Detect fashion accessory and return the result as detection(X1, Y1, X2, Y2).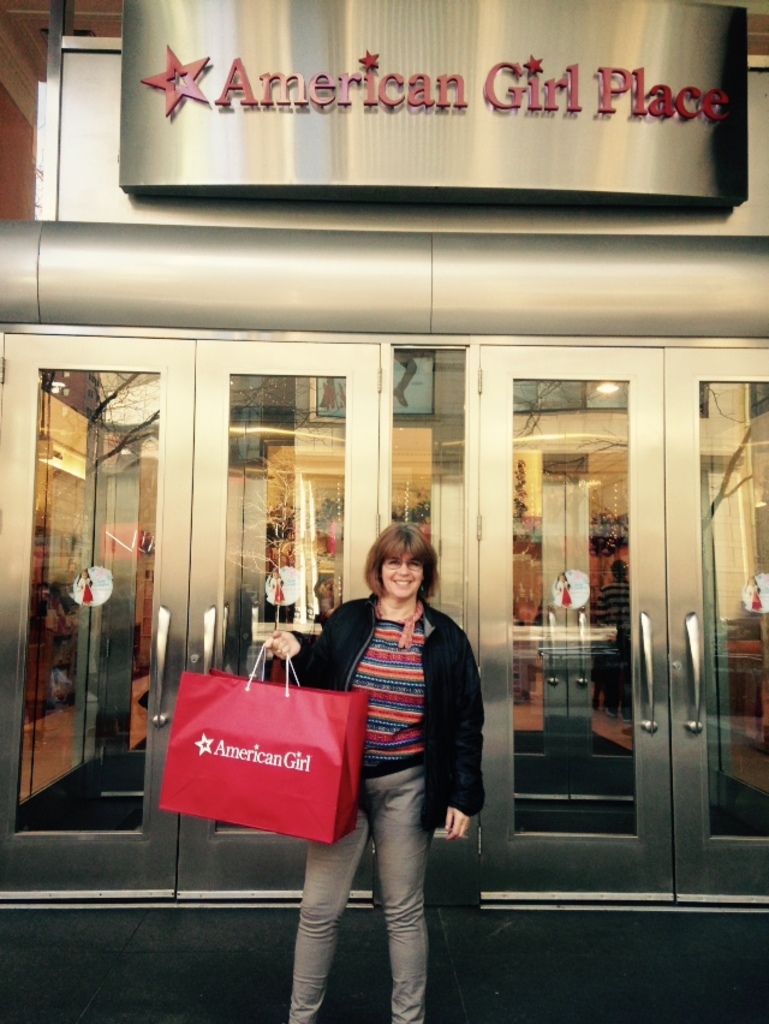
detection(372, 602, 424, 653).
